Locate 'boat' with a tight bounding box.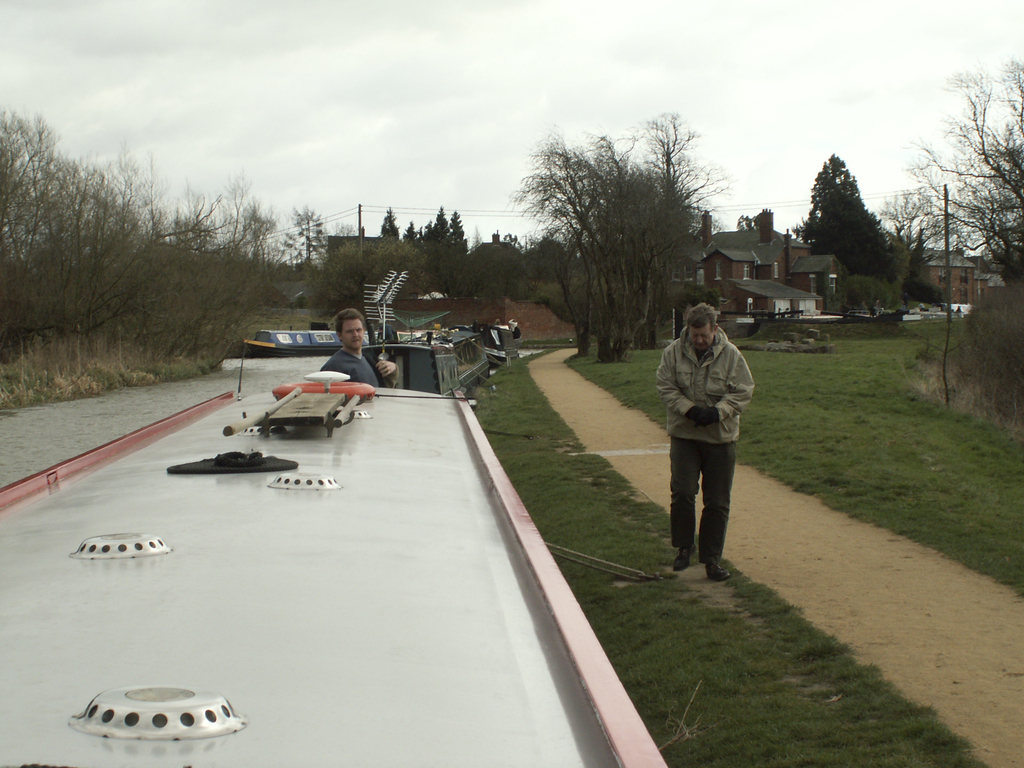
region(0, 369, 670, 767).
